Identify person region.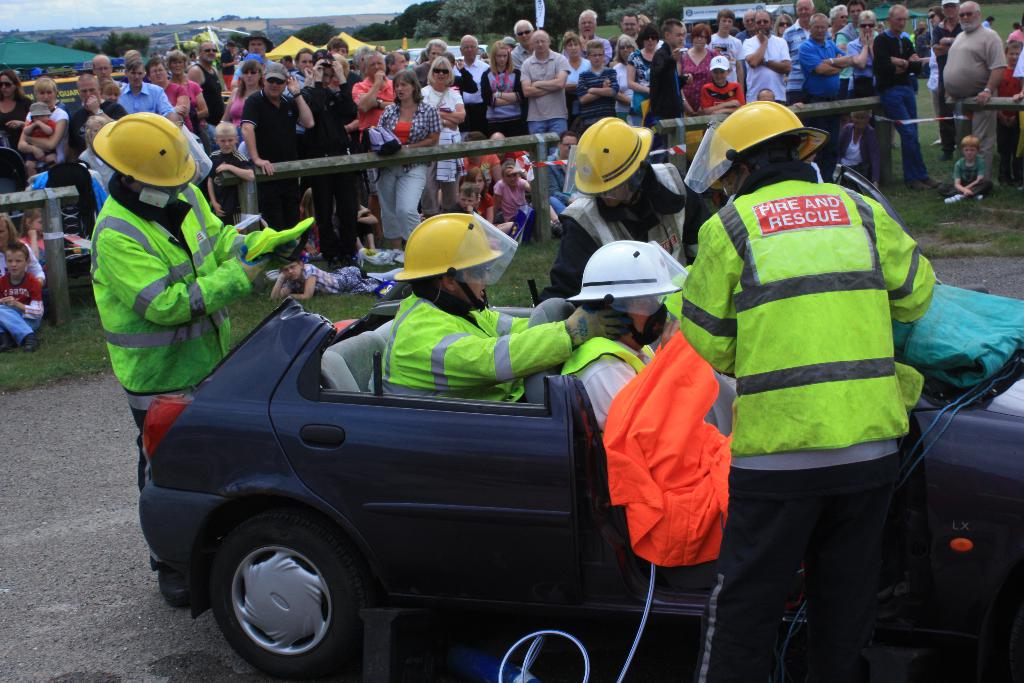
Region: [554, 236, 731, 587].
